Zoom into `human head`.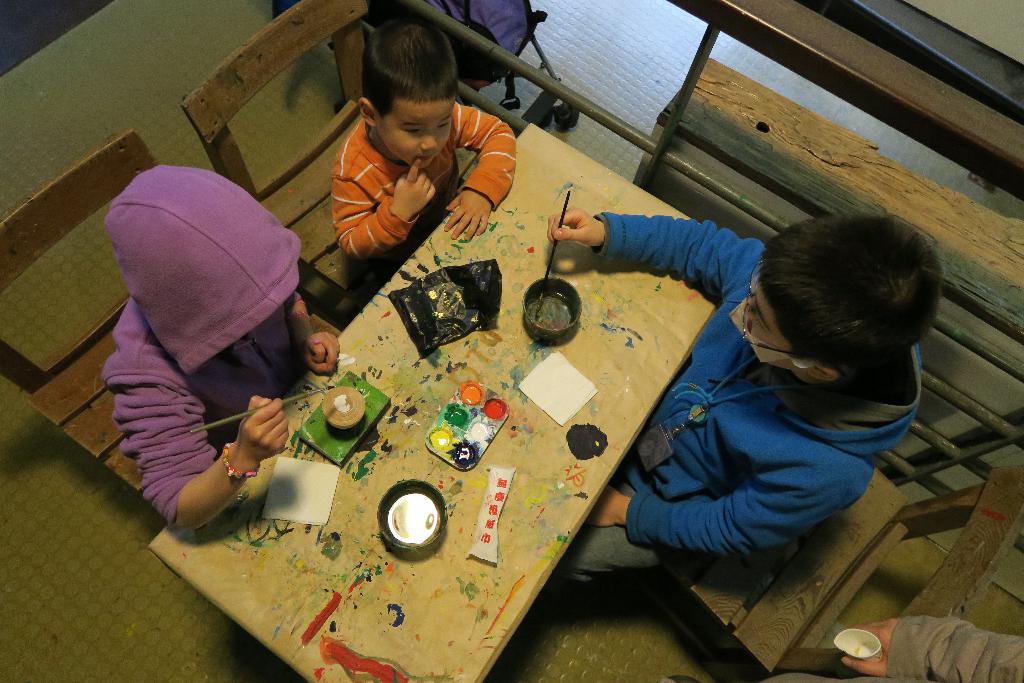
Zoom target: (left=106, top=163, right=296, bottom=362).
